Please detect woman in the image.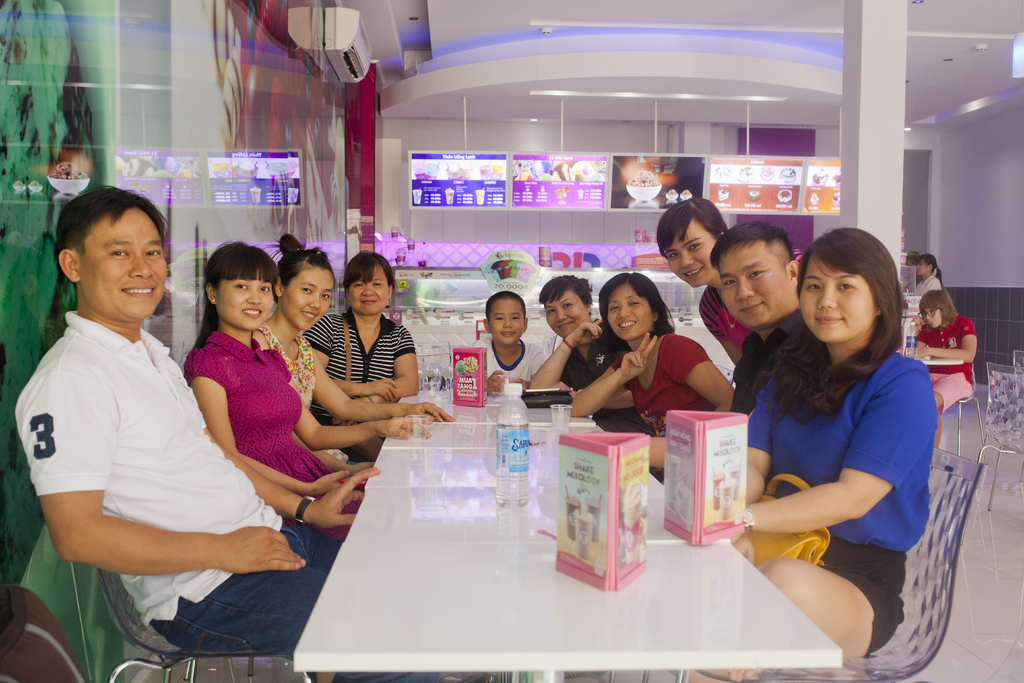
detection(698, 231, 934, 682).
